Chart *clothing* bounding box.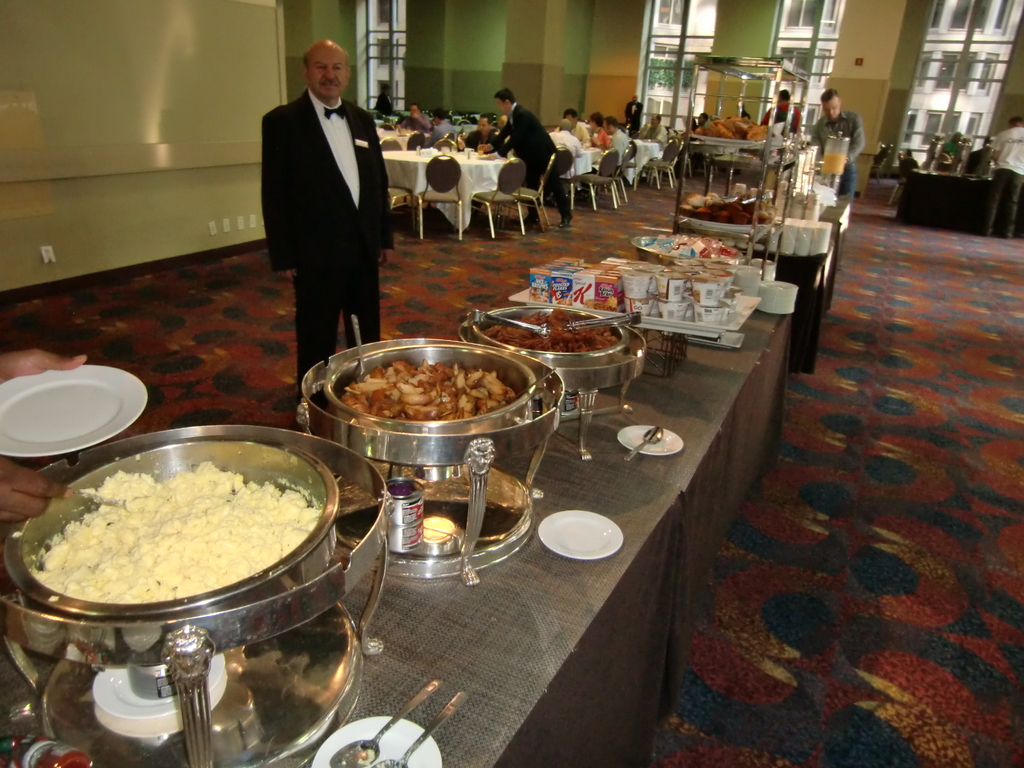
Charted: {"x1": 759, "y1": 99, "x2": 799, "y2": 140}.
